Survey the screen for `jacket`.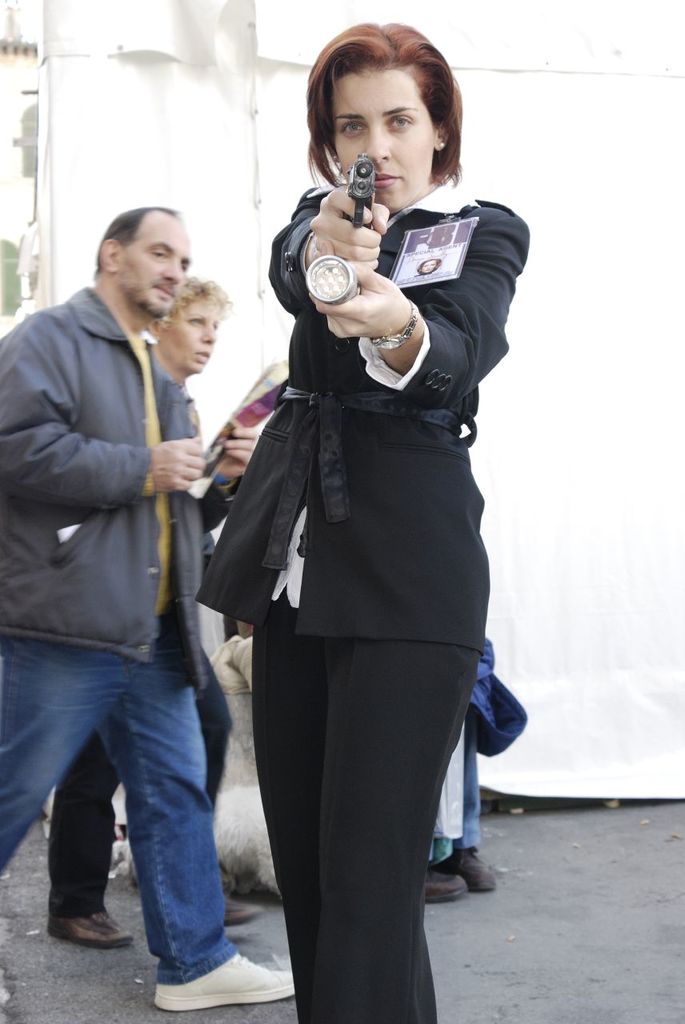
Survey found: 15, 234, 242, 721.
